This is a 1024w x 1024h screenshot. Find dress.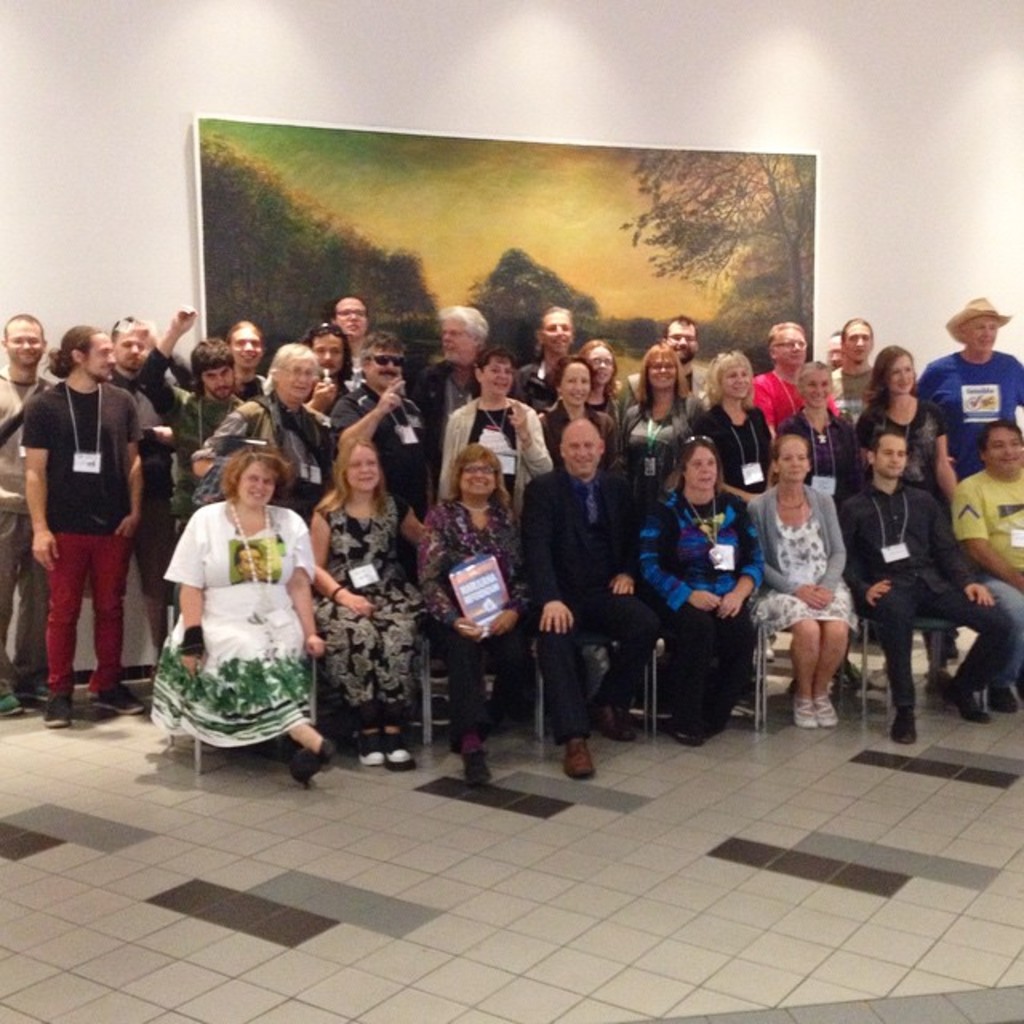
Bounding box: box(760, 506, 862, 637).
